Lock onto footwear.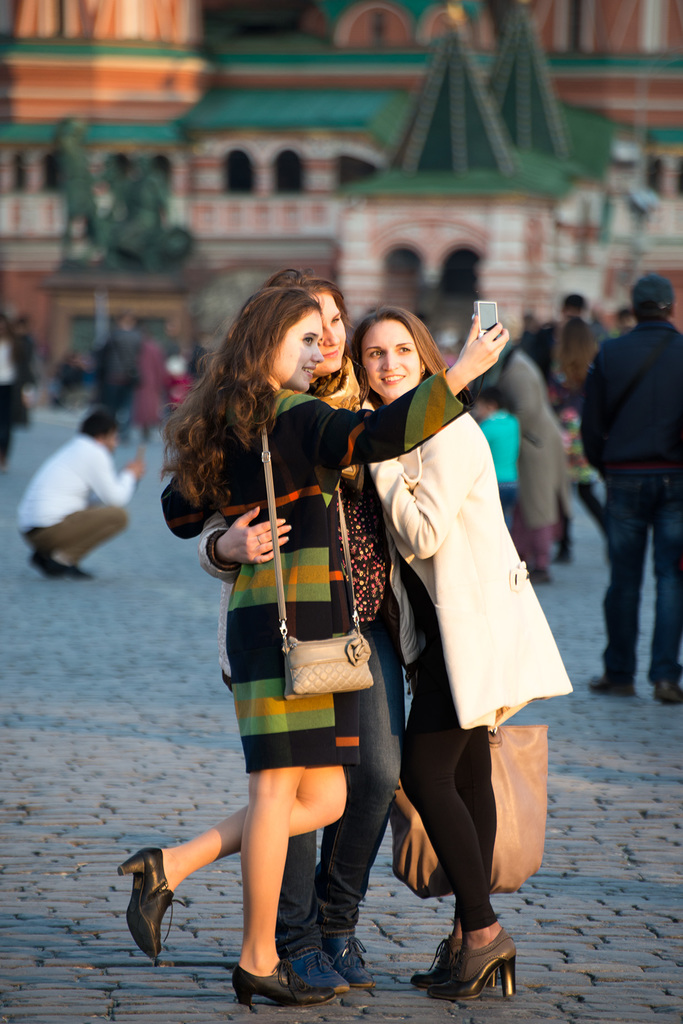
Locked: bbox(280, 933, 340, 991).
